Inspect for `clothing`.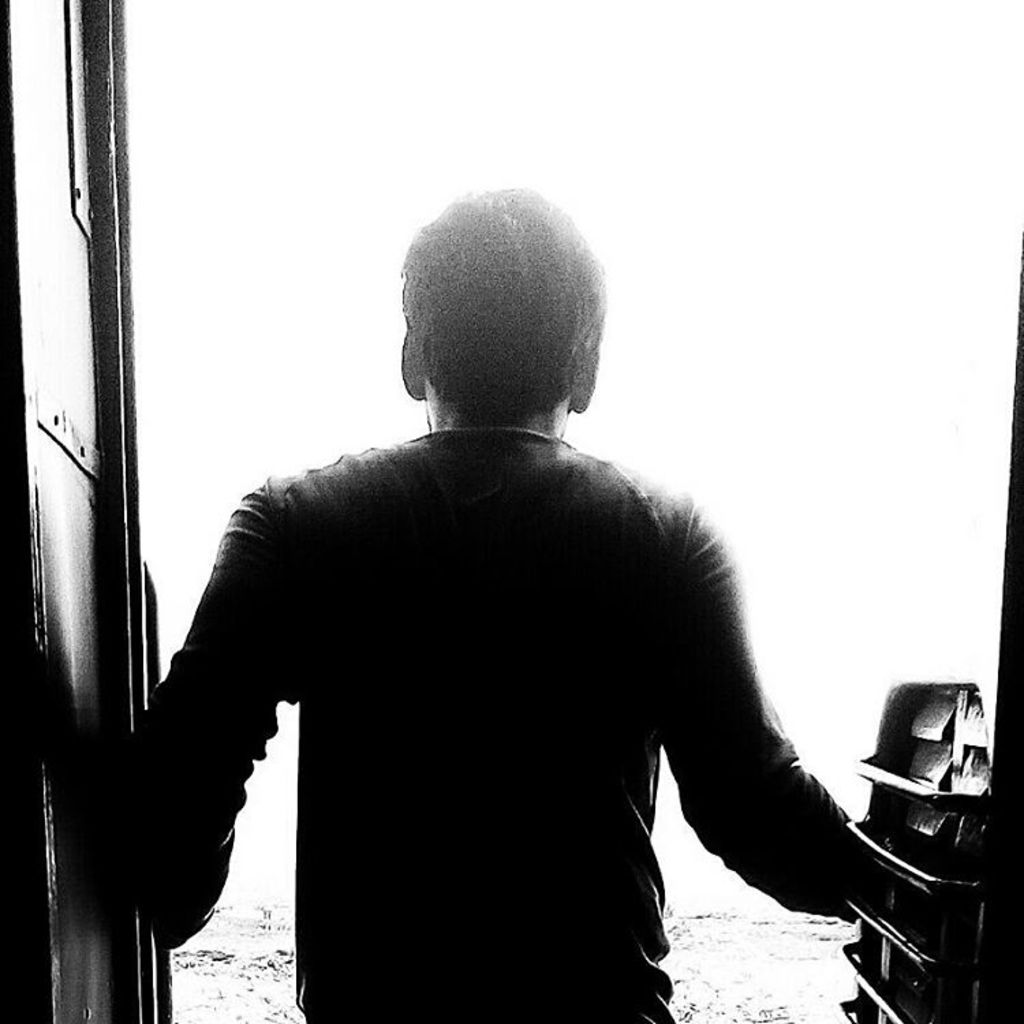
Inspection: [x1=126, y1=344, x2=875, y2=1001].
